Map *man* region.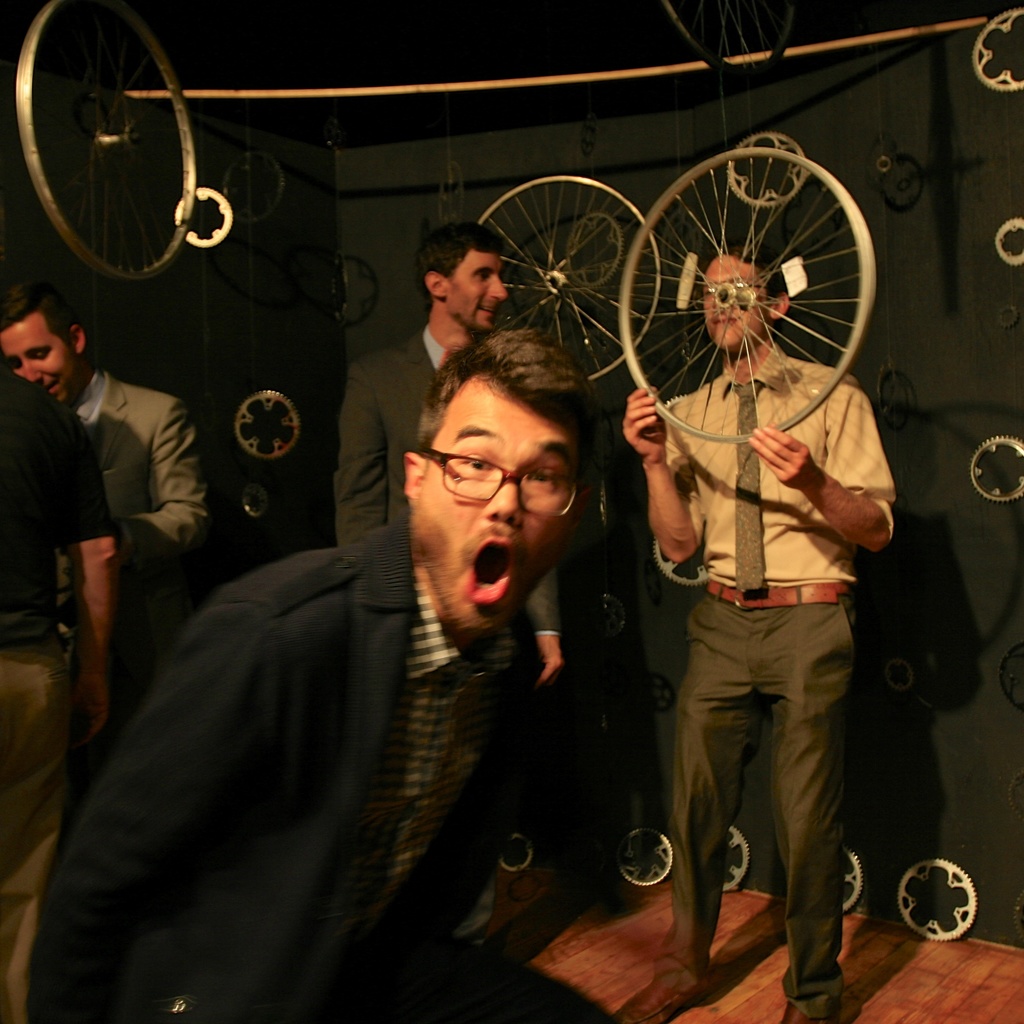
Mapped to select_region(630, 244, 892, 1023).
